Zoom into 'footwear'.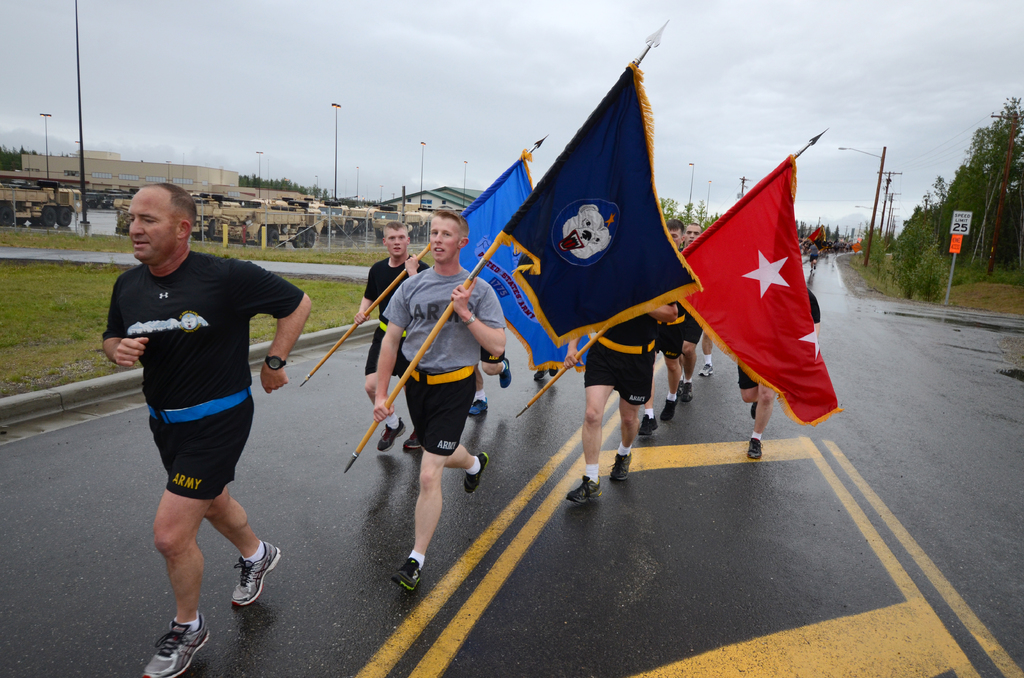
Zoom target: {"x1": 404, "y1": 433, "x2": 422, "y2": 451}.
